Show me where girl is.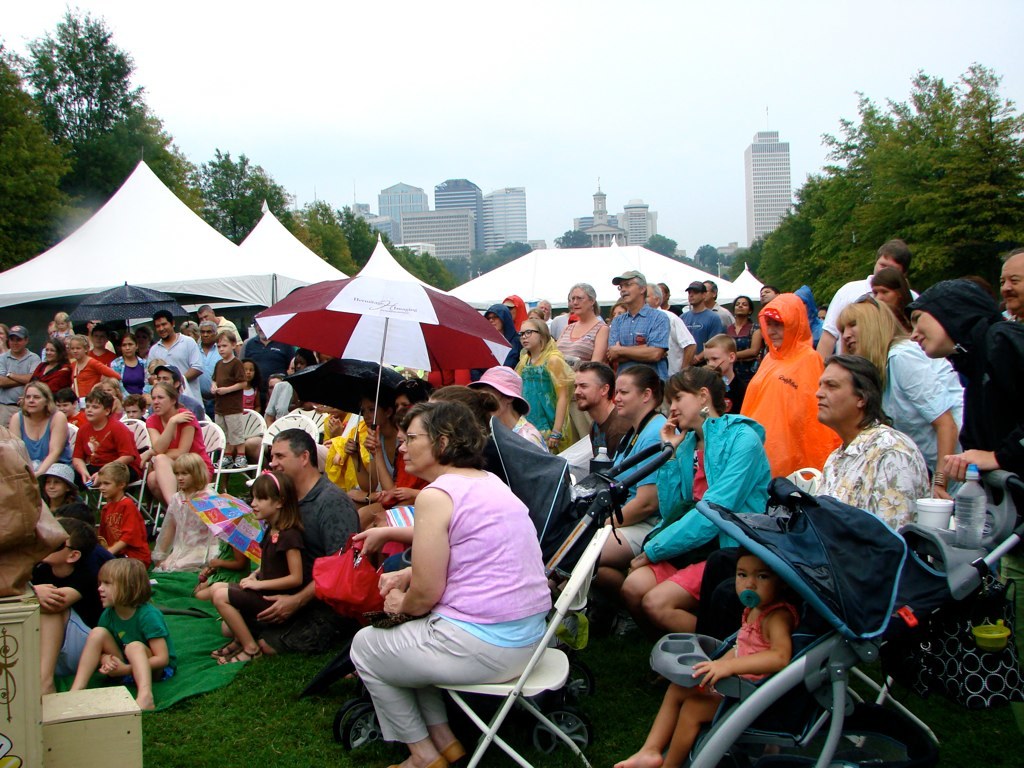
girl is at detection(242, 359, 260, 411).
